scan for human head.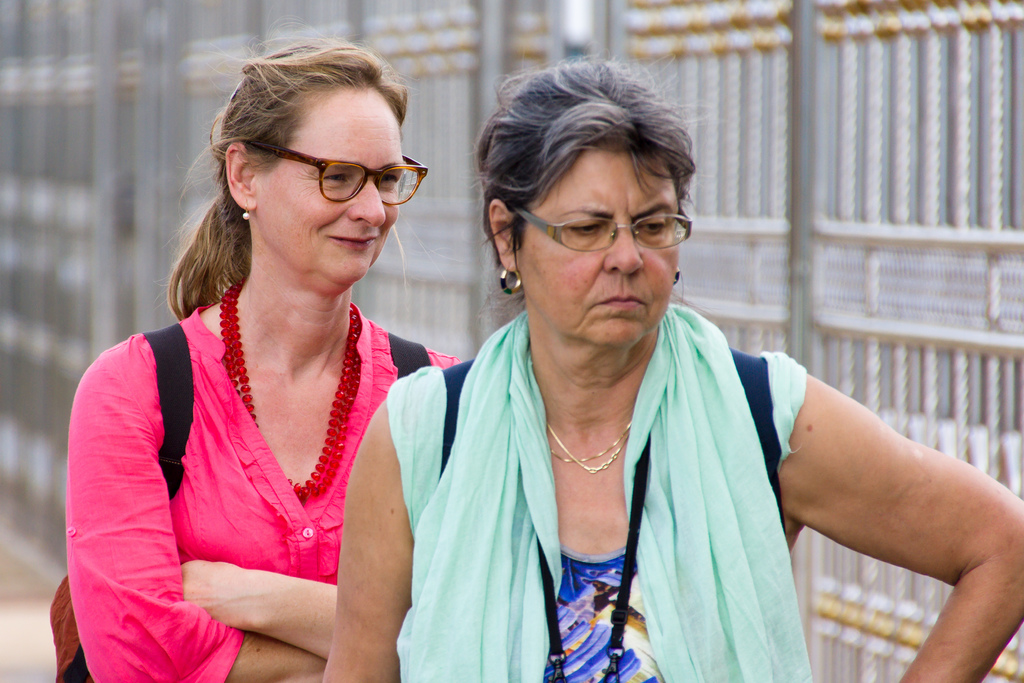
Scan result: select_region(485, 62, 687, 353).
